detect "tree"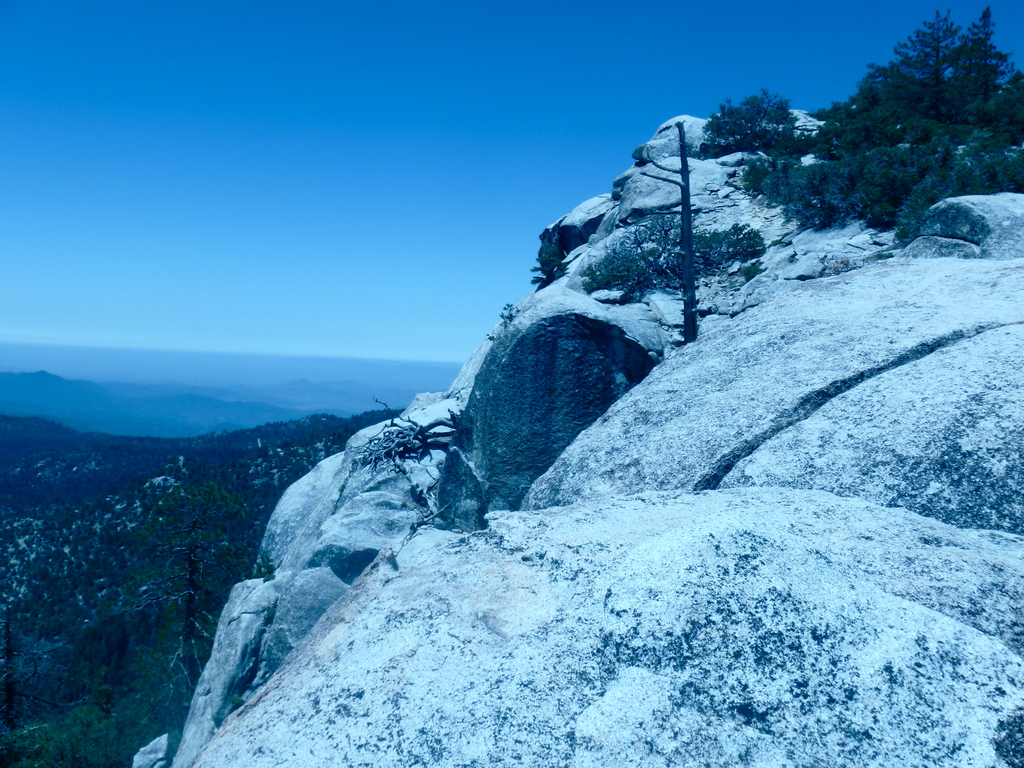
[x1=819, y1=3, x2=1023, y2=138]
